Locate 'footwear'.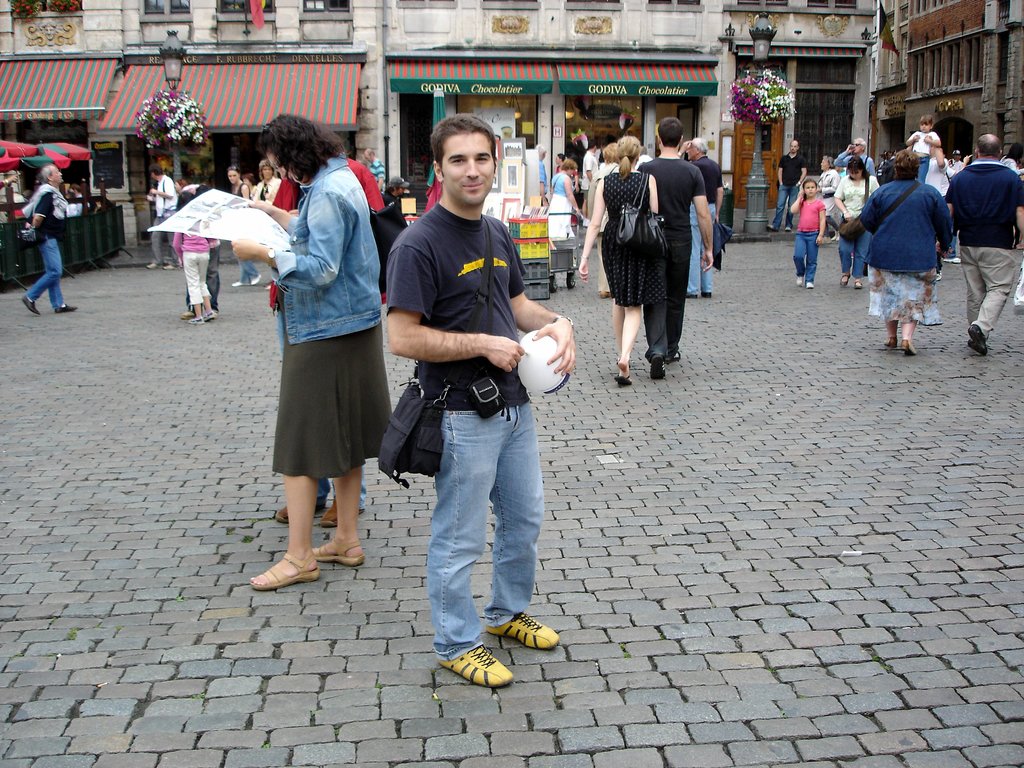
Bounding box: box=[248, 550, 316, 589].
